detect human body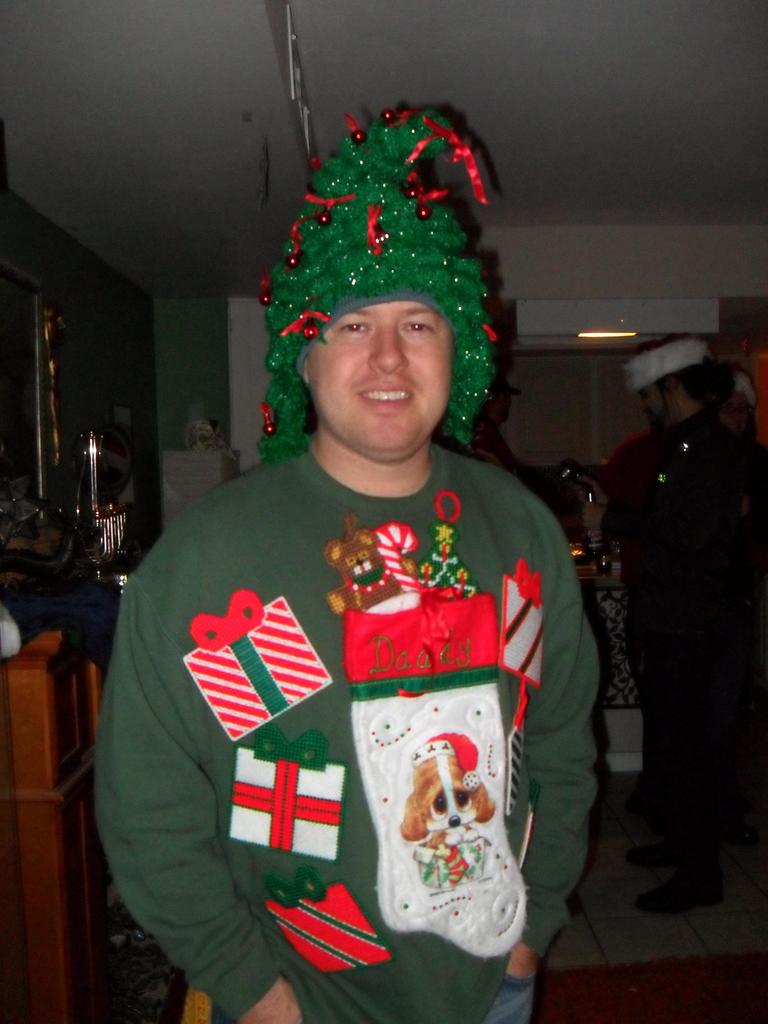
578 326 767 920
